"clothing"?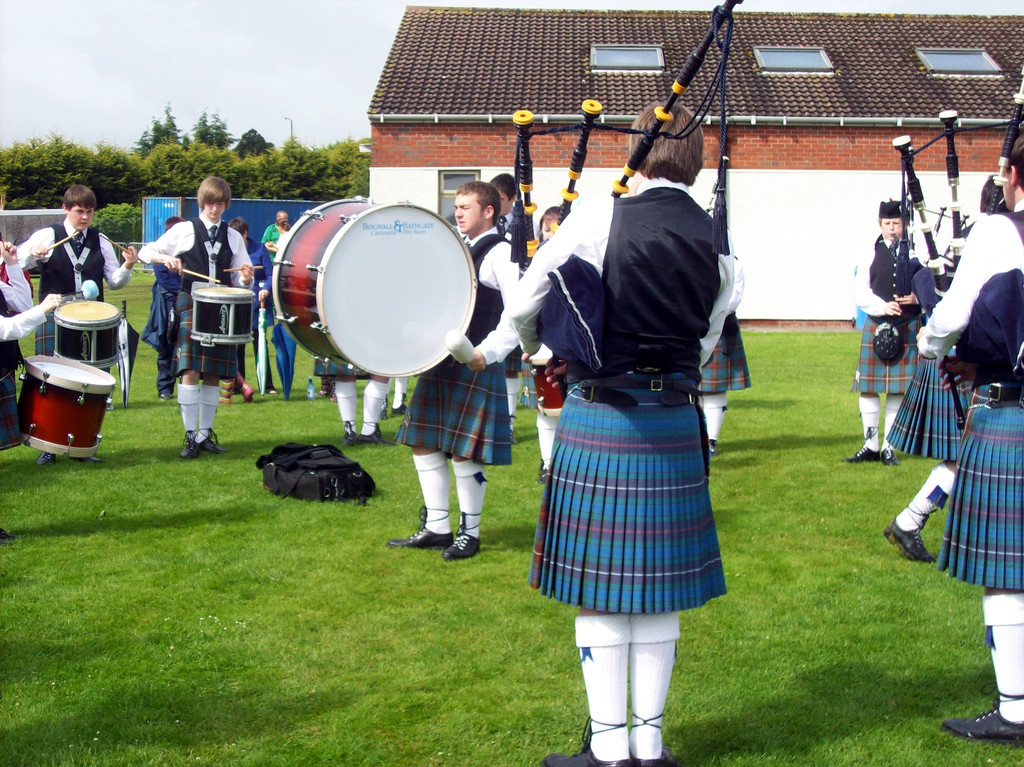
detection(886, 348, 976, 458)
